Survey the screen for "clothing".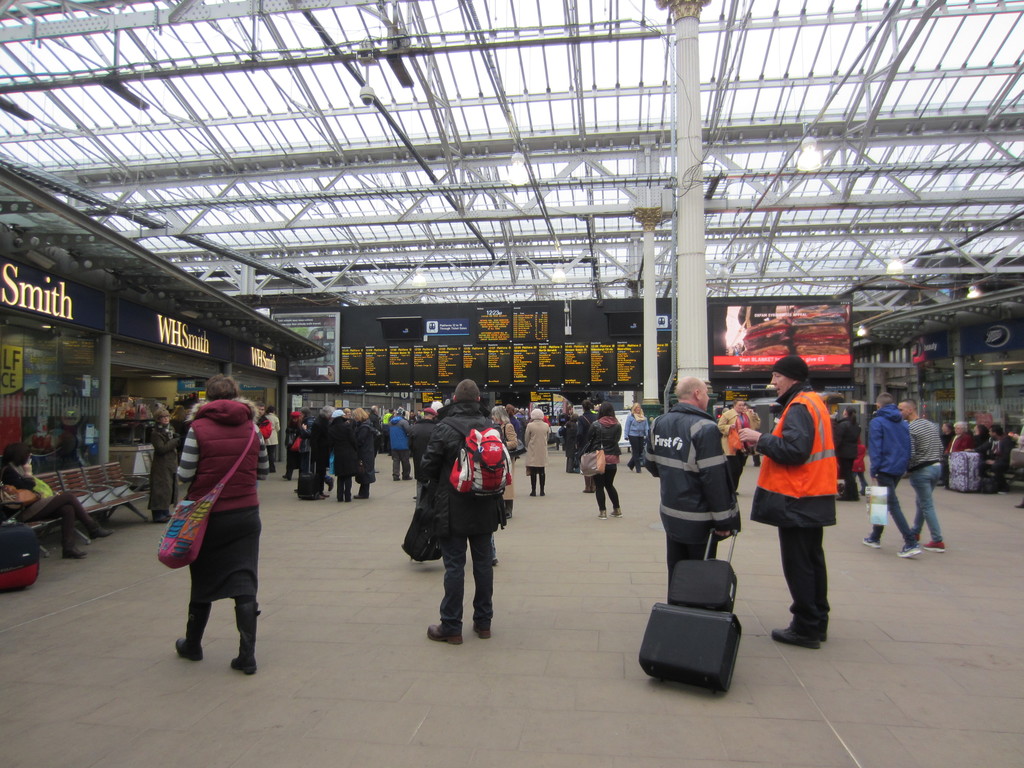
Survey found: 644 404 742 600.
